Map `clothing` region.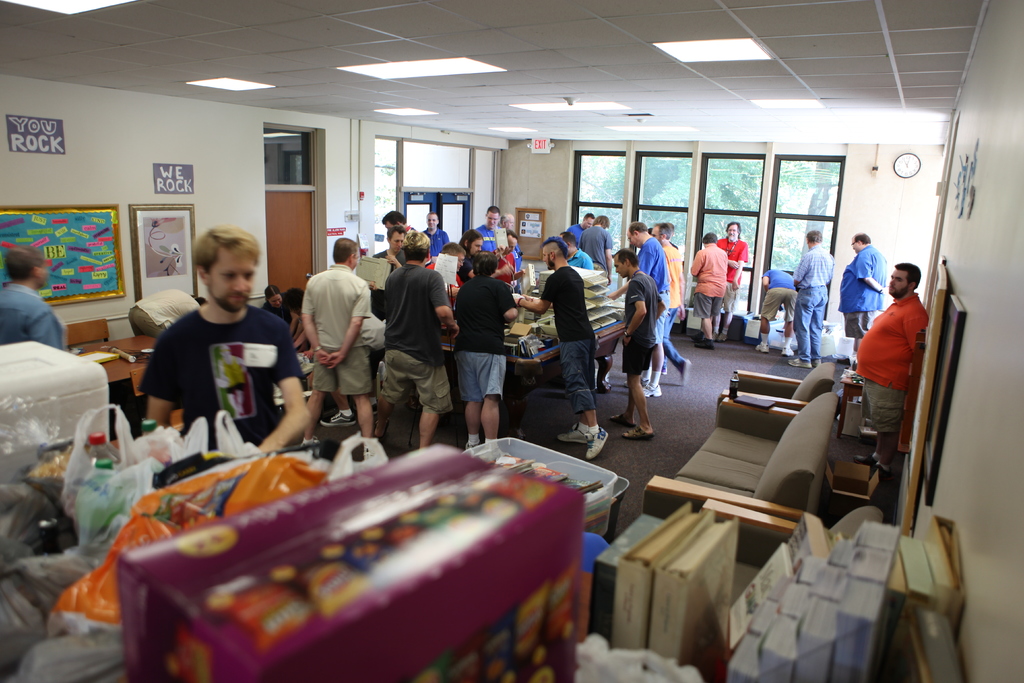
Mapped to (417,222,456,261).
